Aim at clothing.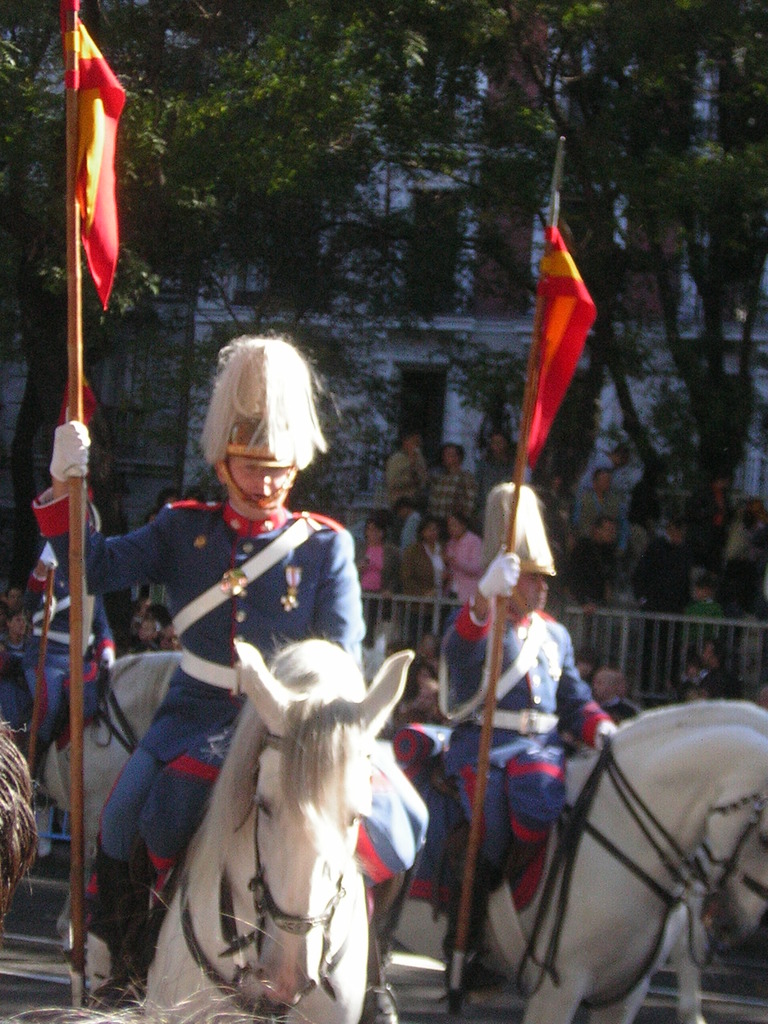
Aimed at region(490, 456, 532, 521).
